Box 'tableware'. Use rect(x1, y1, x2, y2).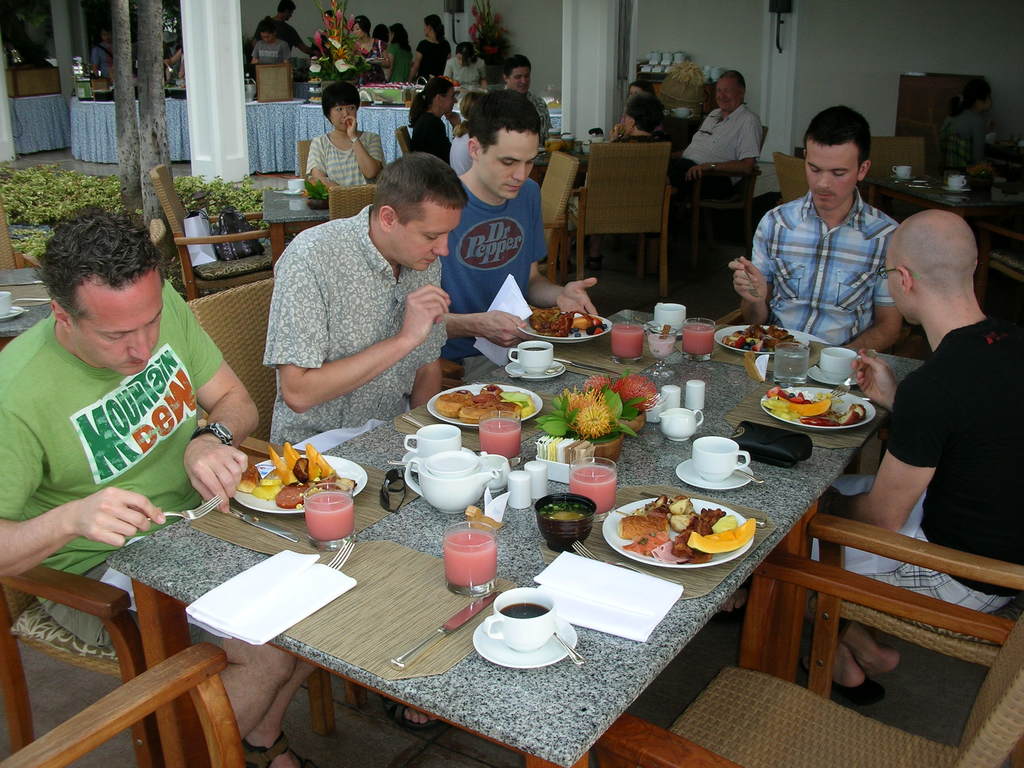
rect(651, 300, 687, 331).
